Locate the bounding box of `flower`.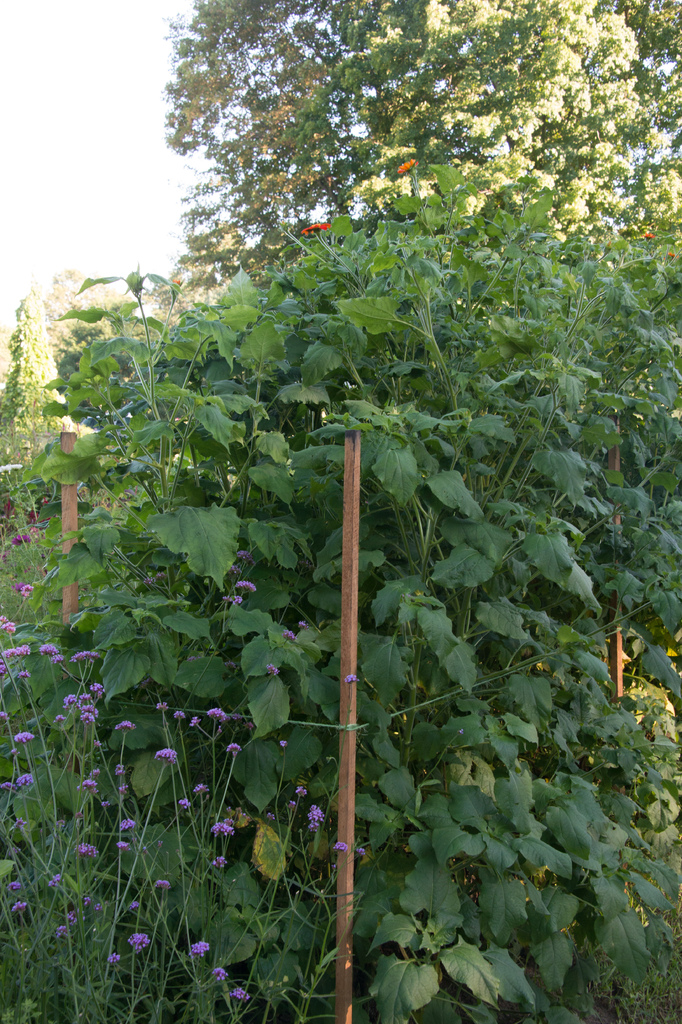
Bounding box: box=[306, 801, 323, 830].
